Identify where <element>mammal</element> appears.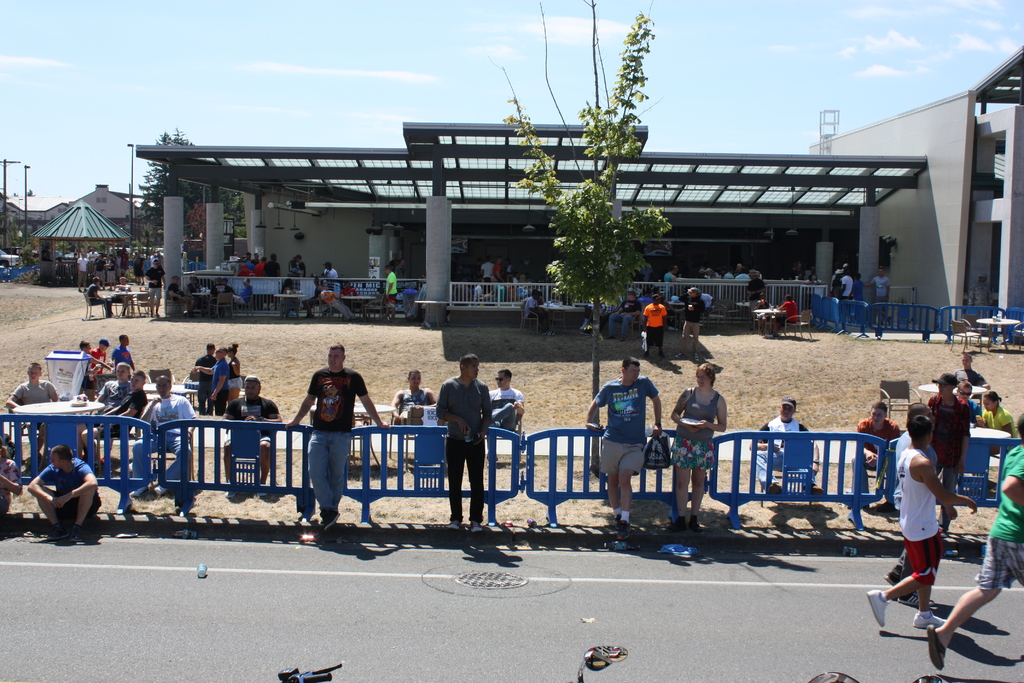
Appears at <box>151,252,156,265</box>.
